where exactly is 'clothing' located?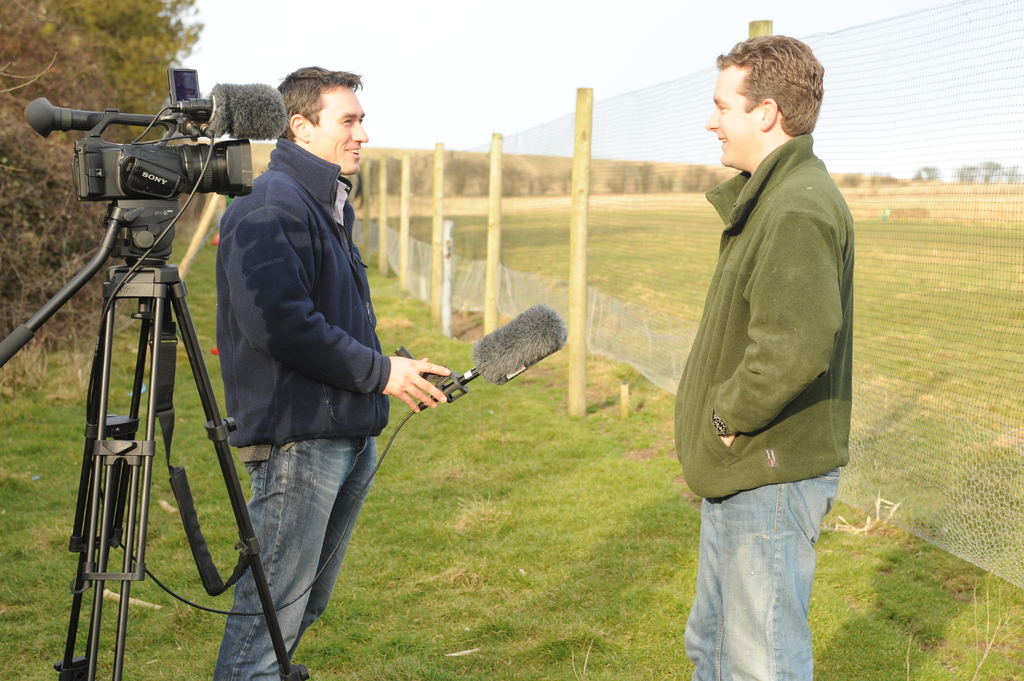
Its bounding box is detection(214, 131, 391, 680).
